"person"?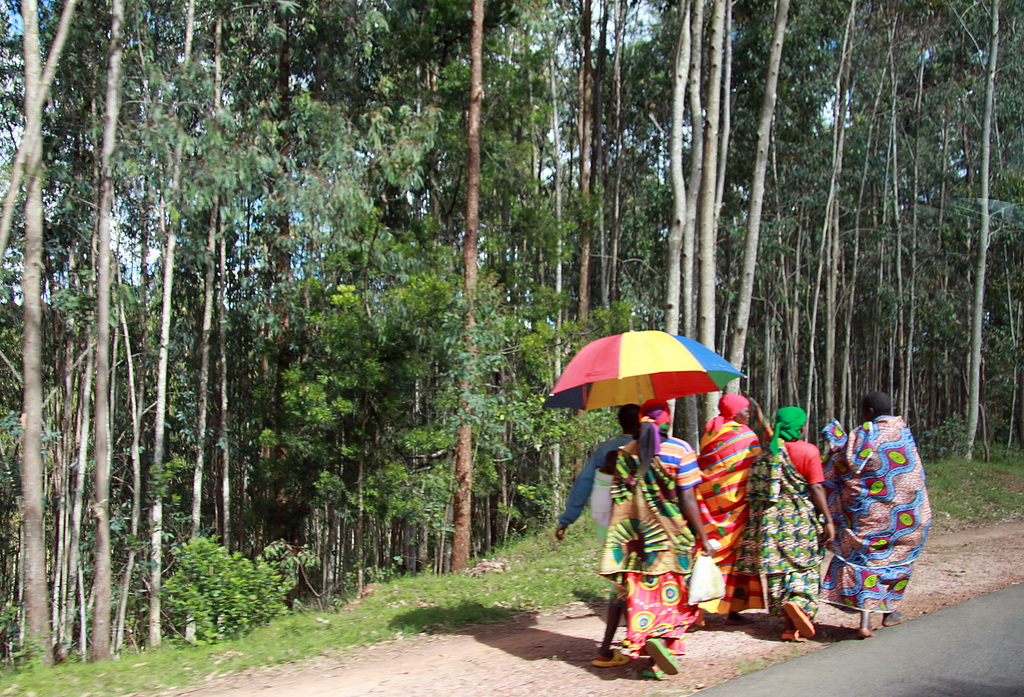
696:397:763:622
